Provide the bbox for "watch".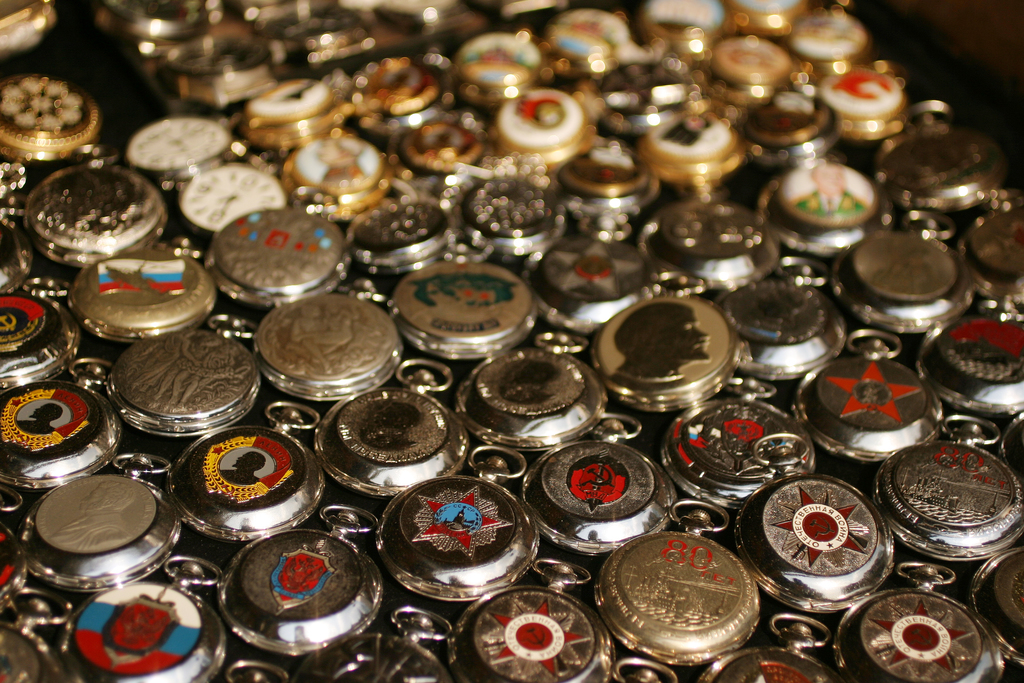
bbox(971, 545, 1023, 663).
